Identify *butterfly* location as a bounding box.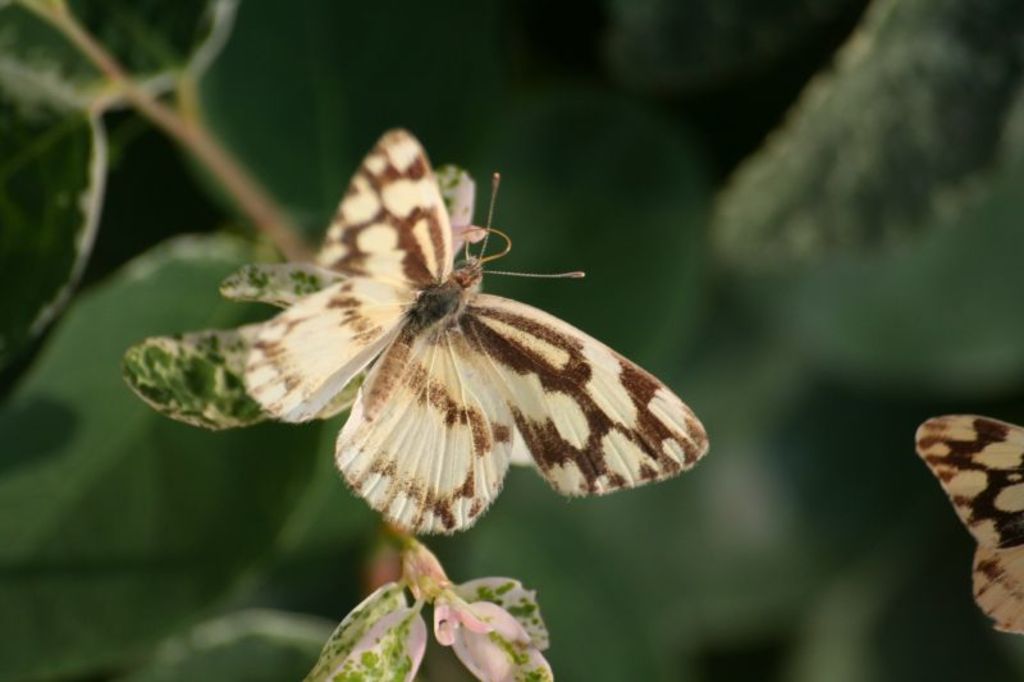
Rect(911, 409, 1023, 640).
